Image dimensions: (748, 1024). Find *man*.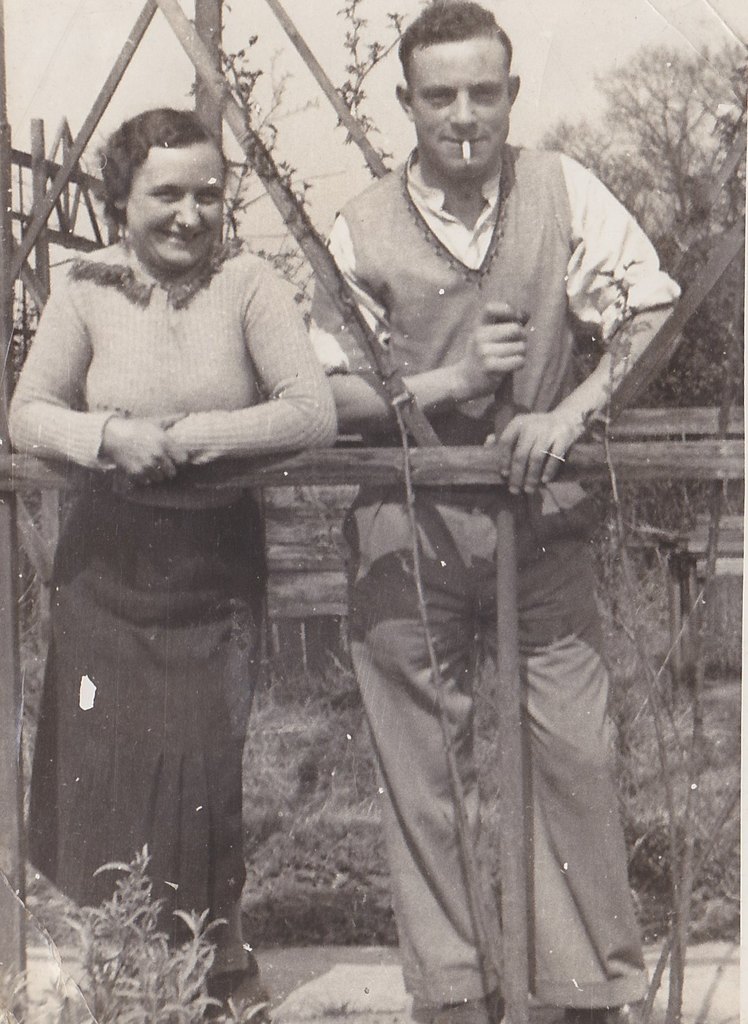
{"left": 309, "top": 0, "right": 681, "bottom": 1023}.
